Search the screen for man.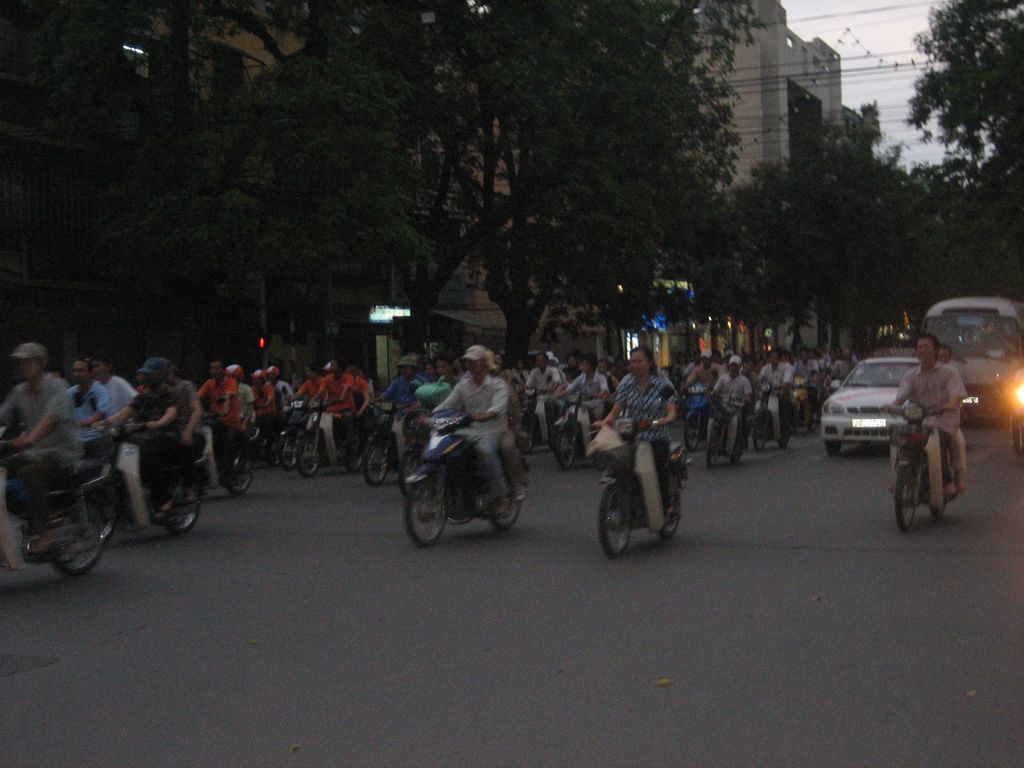
Found at pyautogui.locateOnScreen(268, 365, 291, 402).
